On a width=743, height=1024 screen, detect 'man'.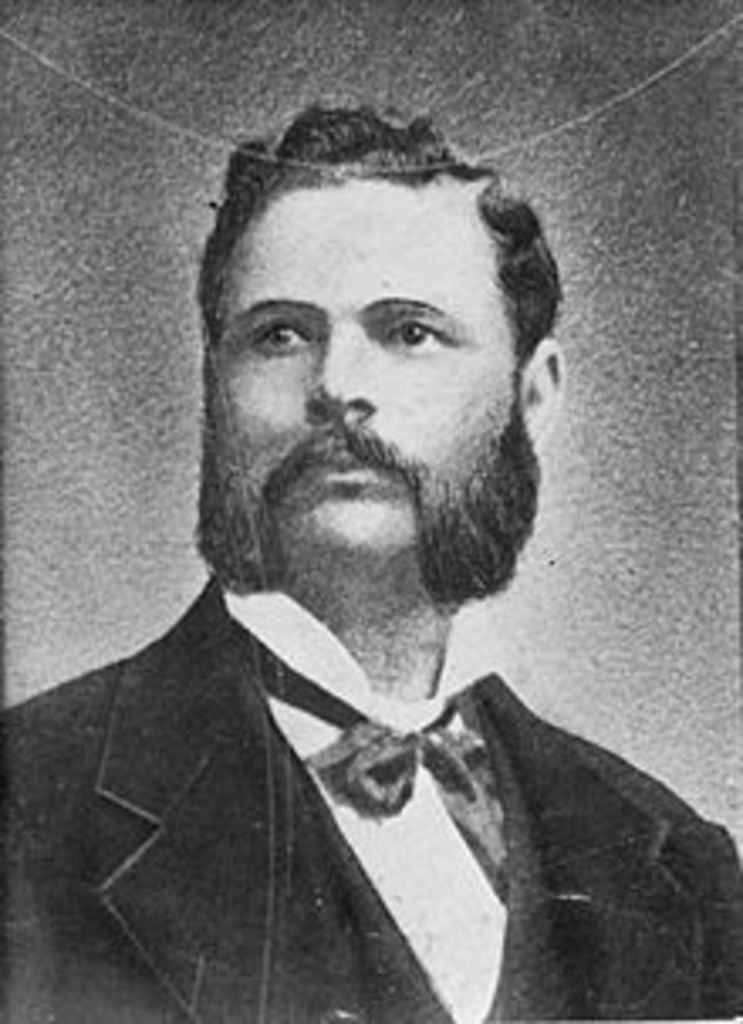
crop(0, 142, 742, 1023).
